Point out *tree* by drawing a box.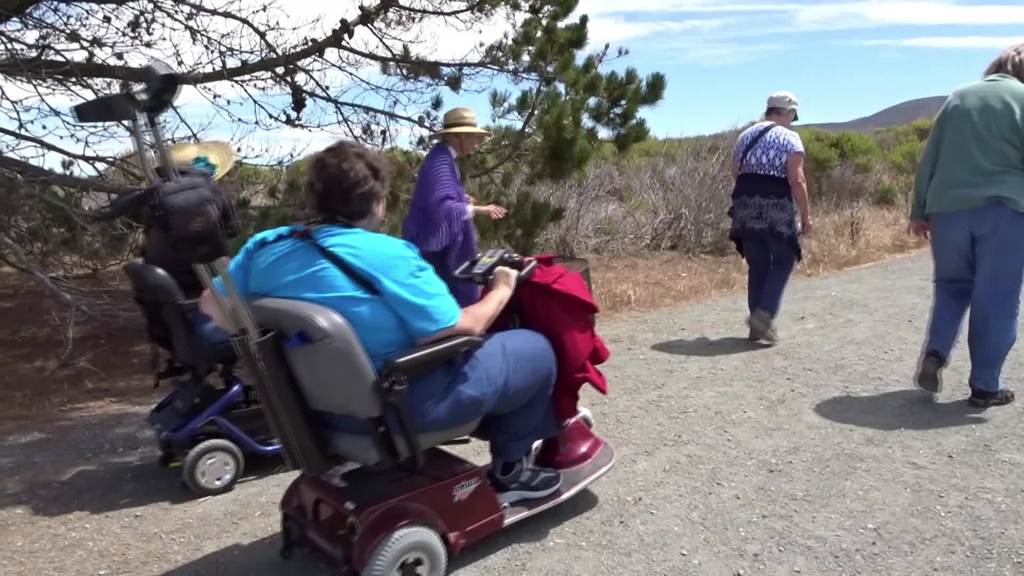
bbox(796, 124, 879, 200).
